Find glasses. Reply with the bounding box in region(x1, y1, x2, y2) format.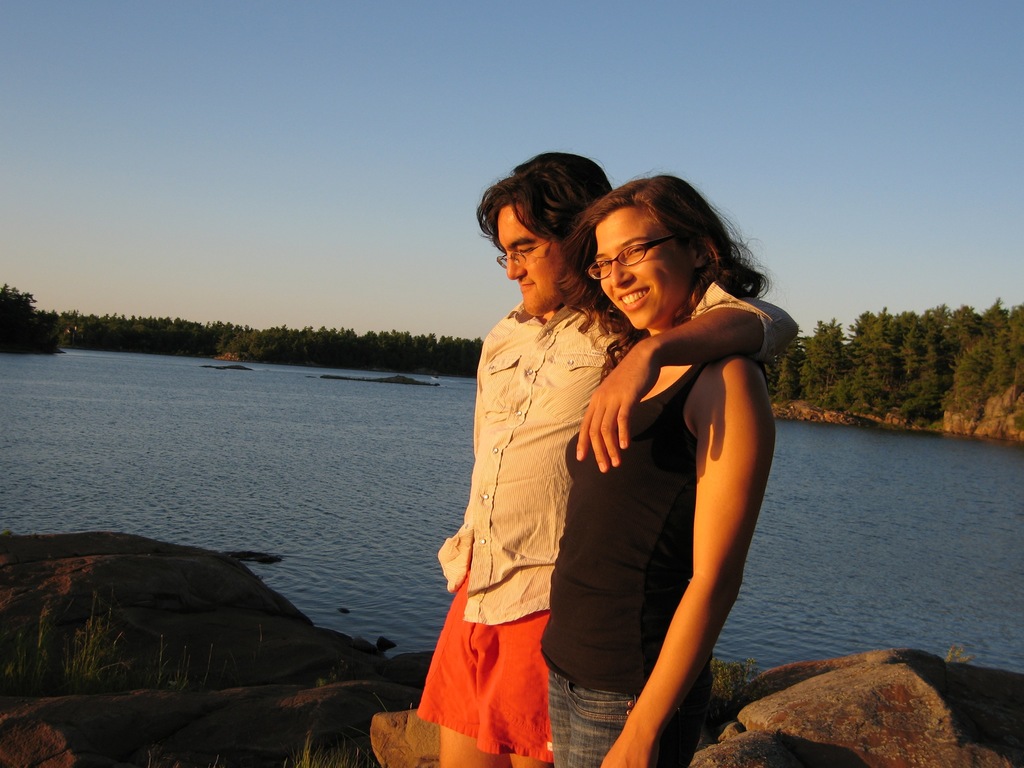
region(493, 230, 558, 268).
